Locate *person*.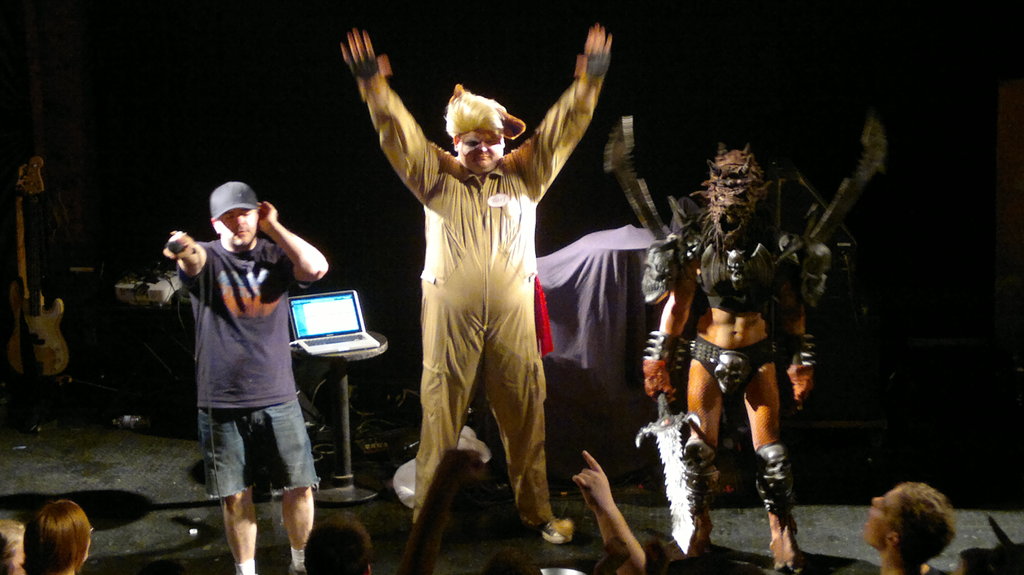
Bounding box: [left=0, top=518, right=27, bottom=574].
